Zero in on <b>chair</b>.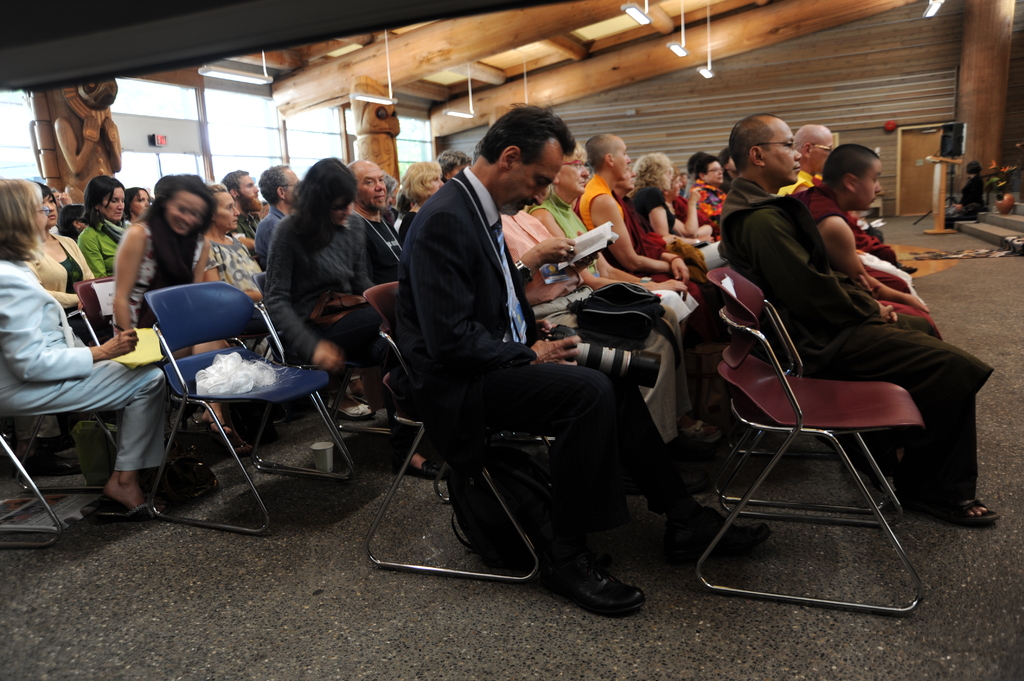
Zeroed in: detection(75, 271, 255, 479).
